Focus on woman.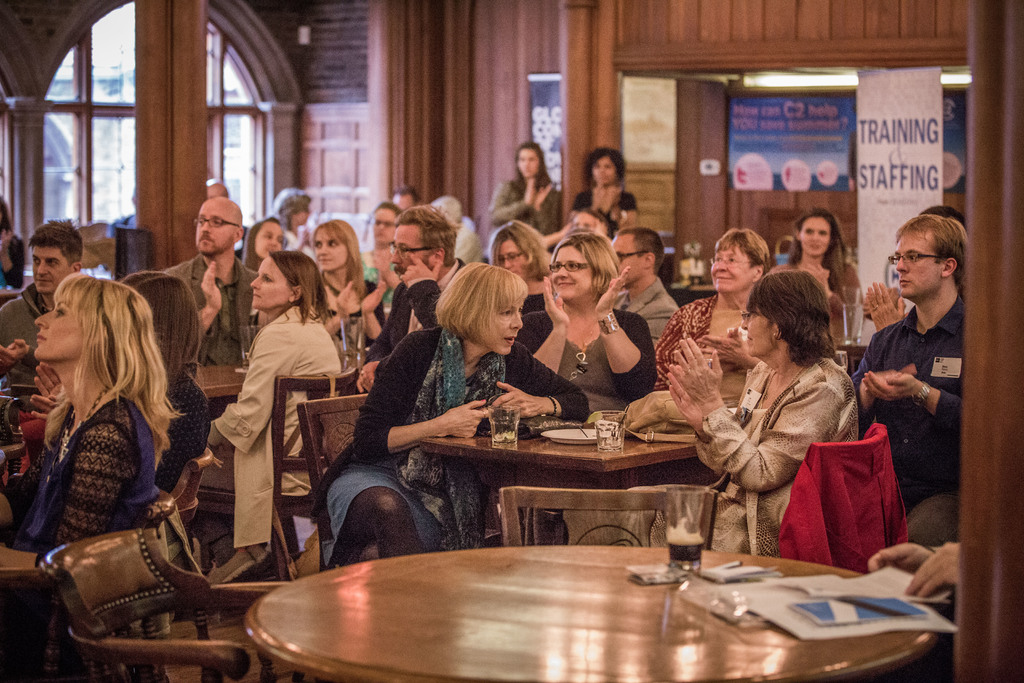
Focused at pyautogui.locateOnScreen(242, 217, 291, 279).
